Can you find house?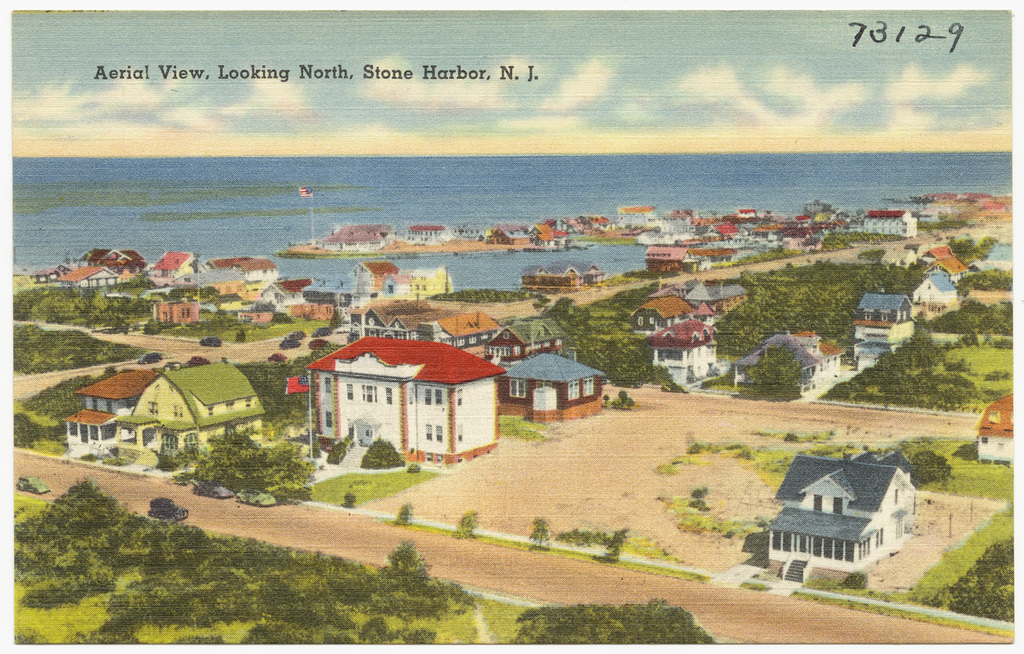
Yes, bounding box: bbox=[980, 388, 1023, 466].
